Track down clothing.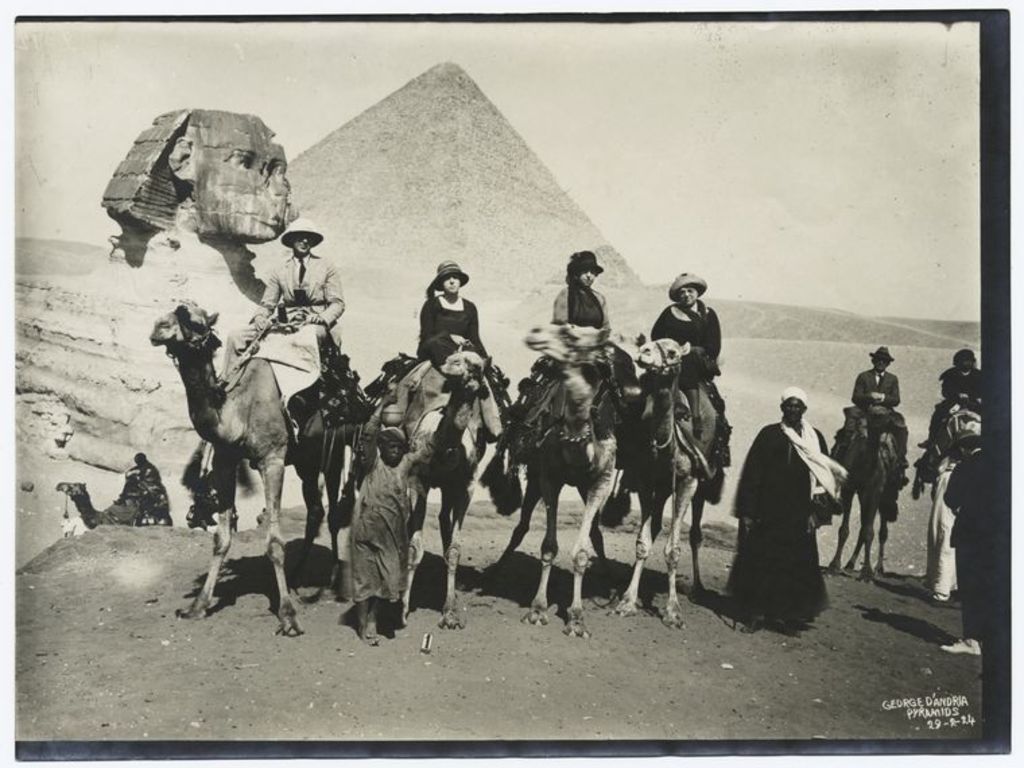
Tracked to x1=838, y1=368, x2=908, y2=462.
